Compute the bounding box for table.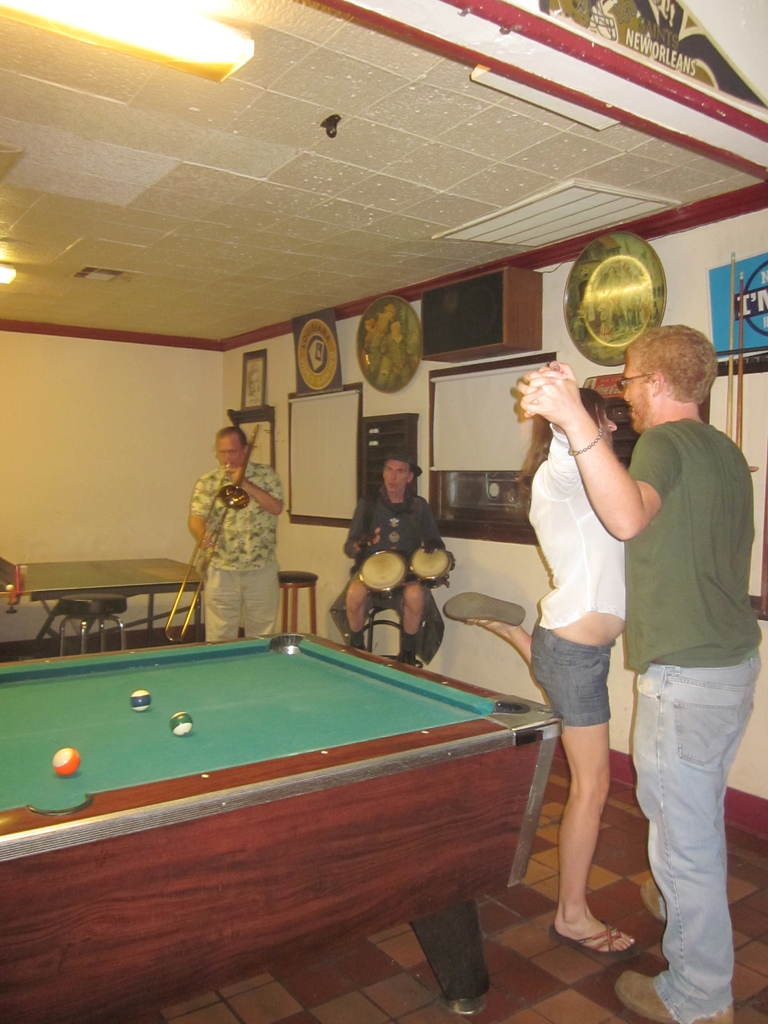
(x1=0, y1=631, x2=568, y2=1023).
